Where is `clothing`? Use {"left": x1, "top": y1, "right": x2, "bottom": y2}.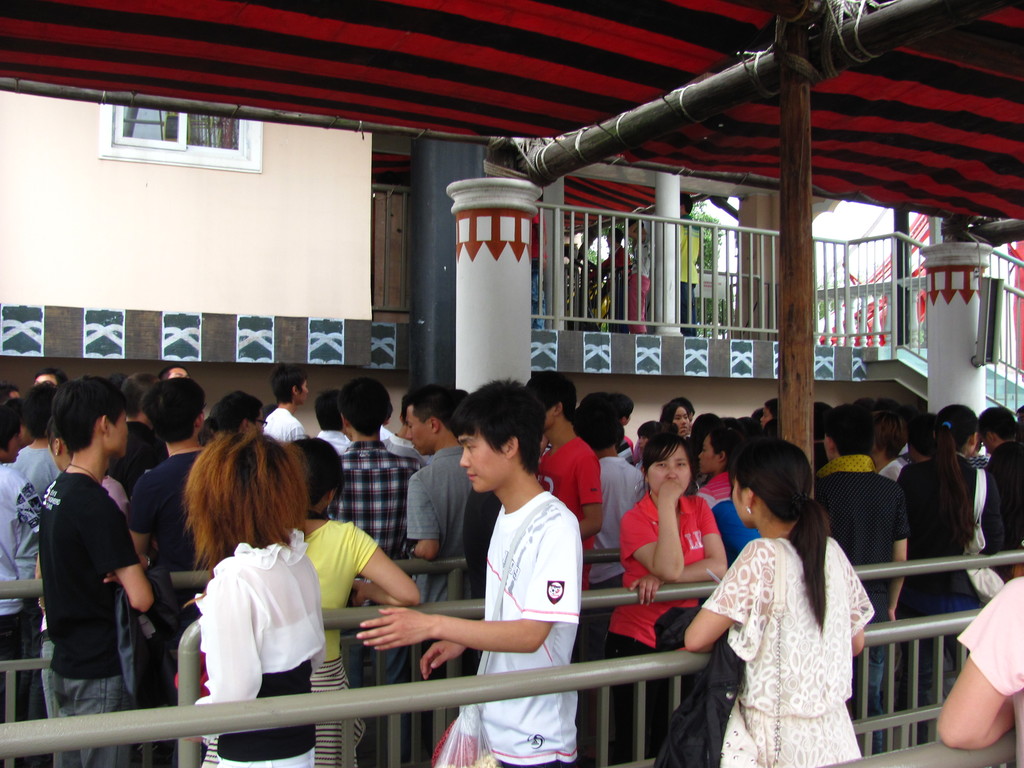
{"left": 477, "top": 484, "right": 585, "bottom": 767}.
